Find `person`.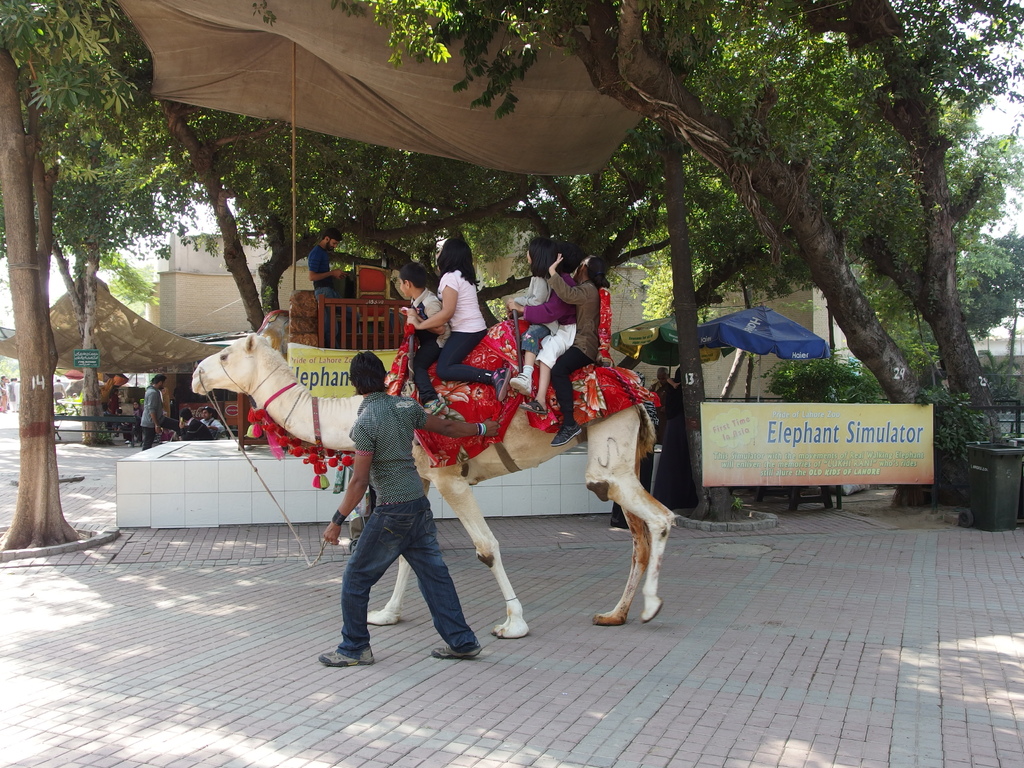
l=399, t=263, r=451, b=411.
